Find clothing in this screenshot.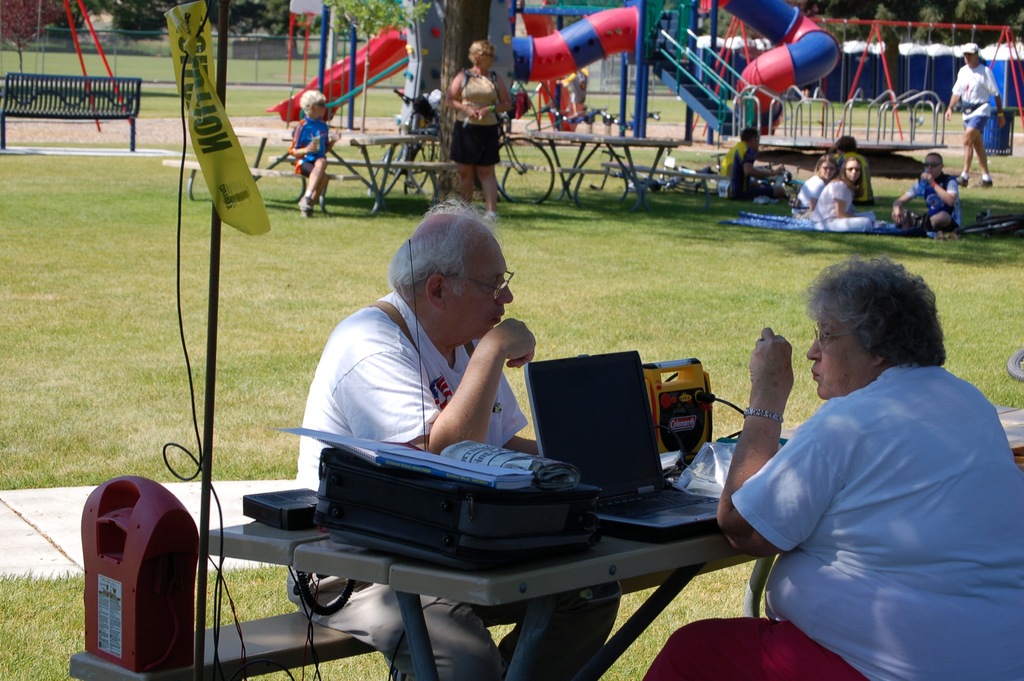
The bounding box for clothing is crop(907, 179, 956, 231).
